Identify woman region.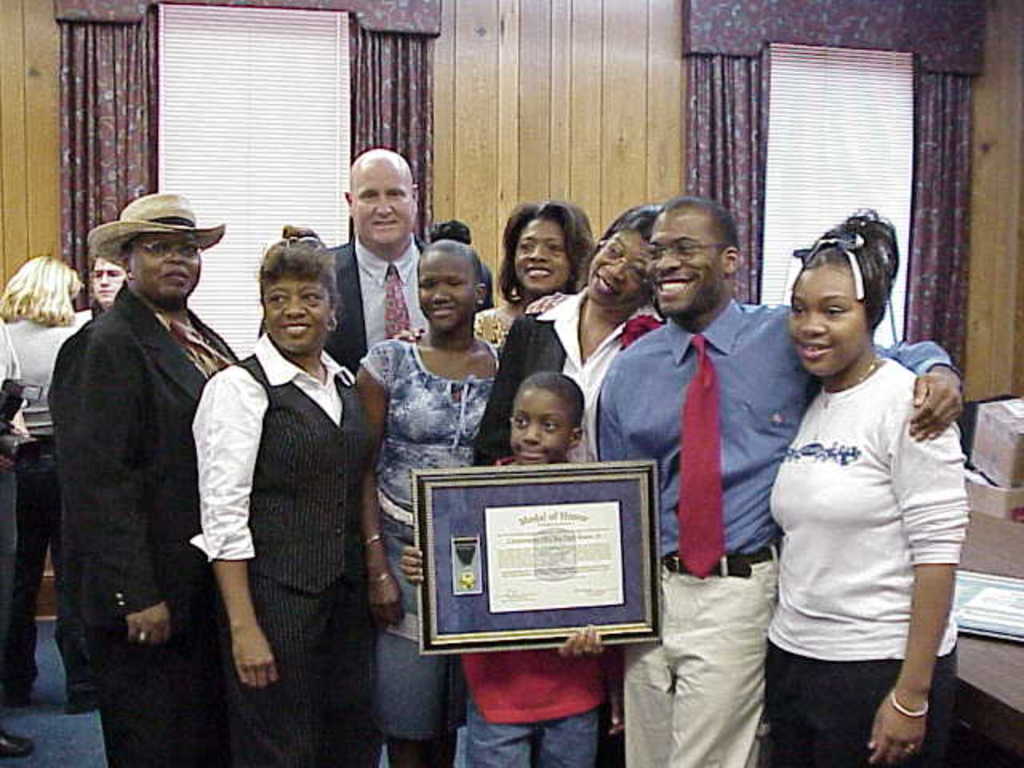
Region: rect(389, 198, 602, 368).
